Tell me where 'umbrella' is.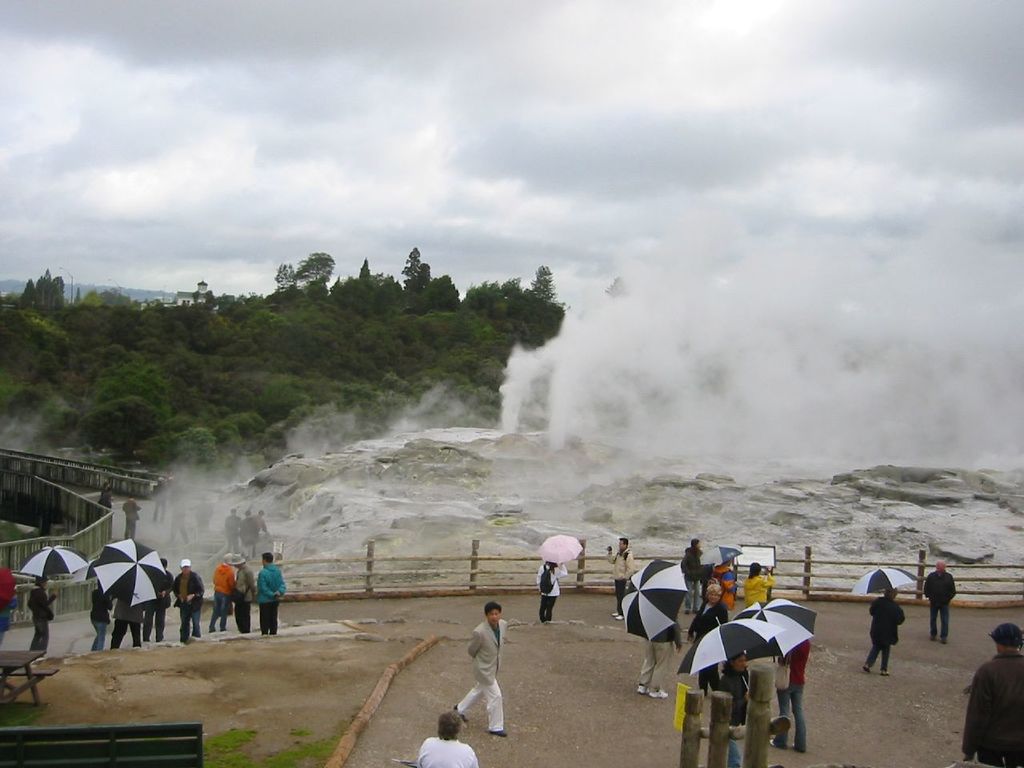
'umbrella' is at [x1=858, y1=562, x2=920, y2=598].
